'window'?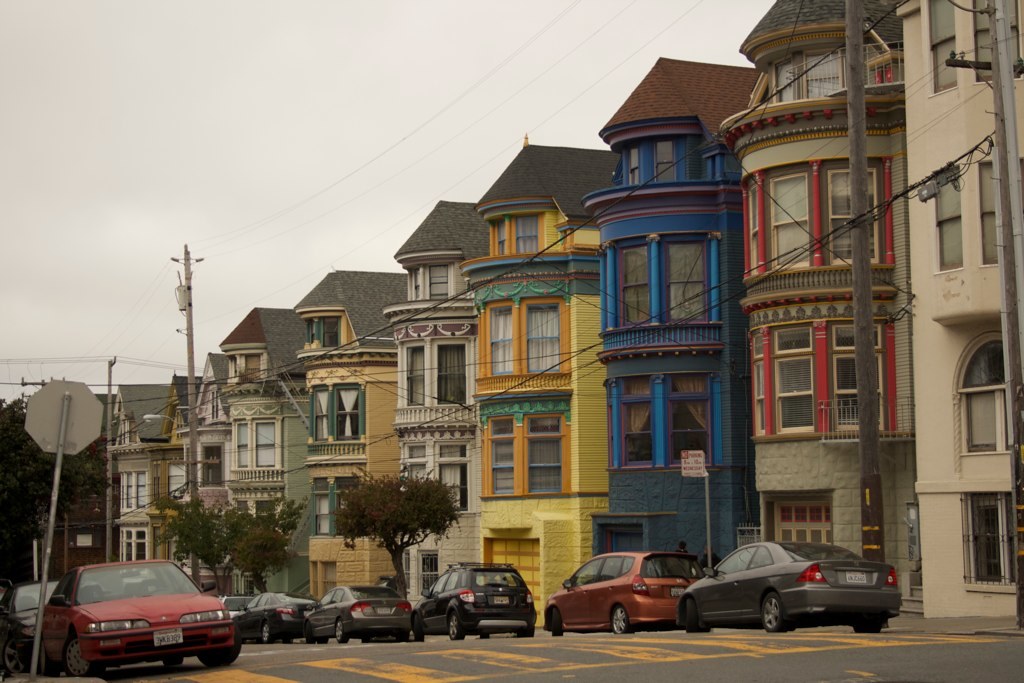
(966,492,1022,605)
